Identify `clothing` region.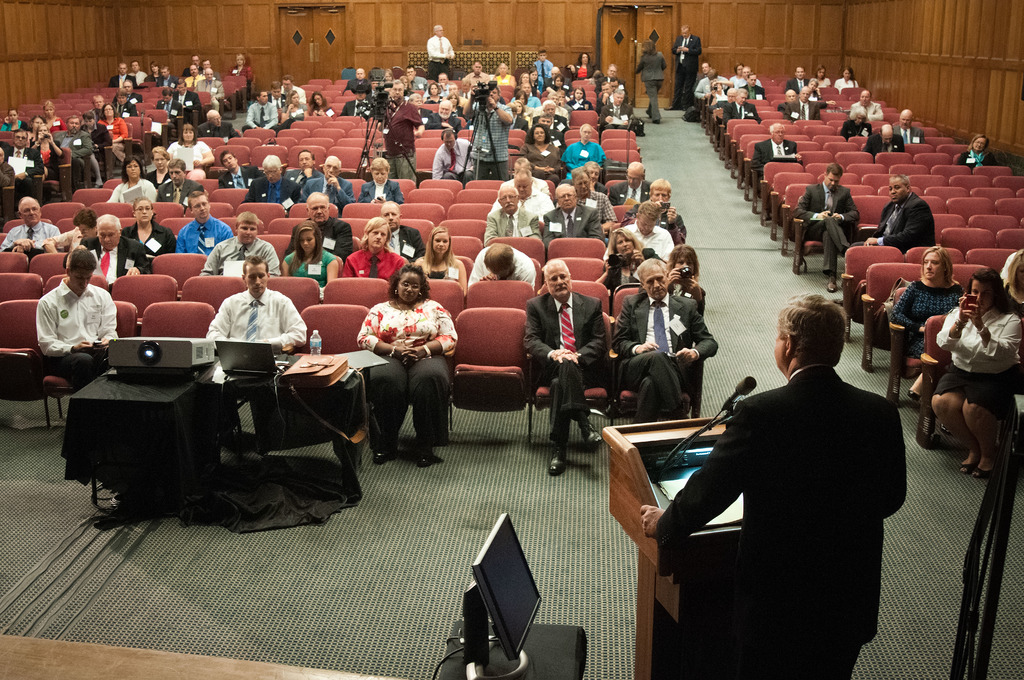
Region: (left=52, top=124, right=90, bottom=165).
